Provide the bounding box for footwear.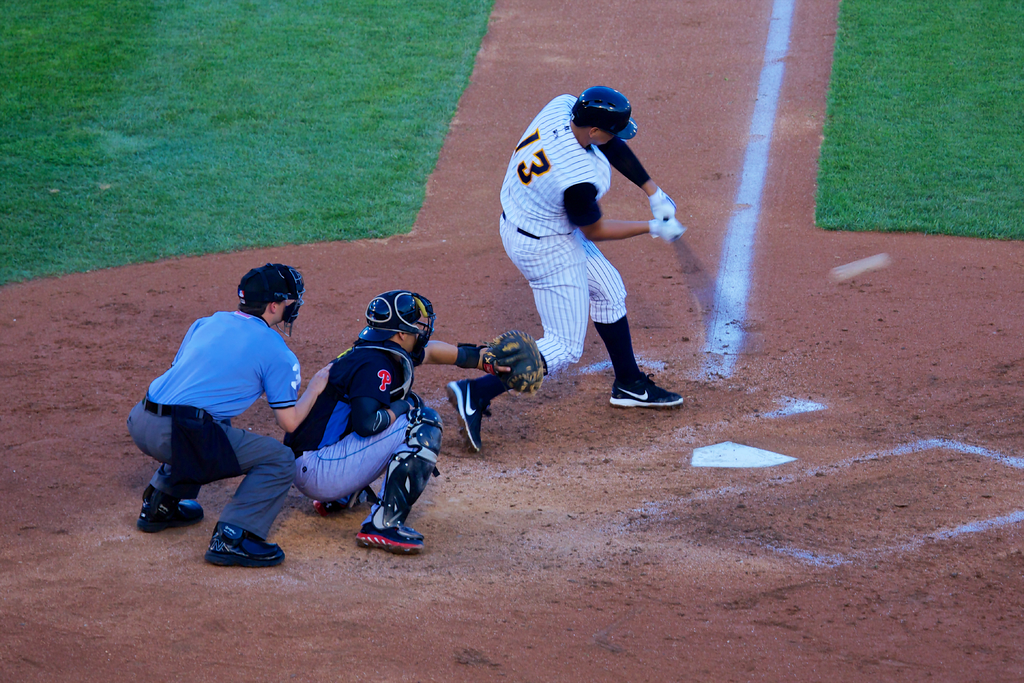
Rect(202, 523, 285, 566).
